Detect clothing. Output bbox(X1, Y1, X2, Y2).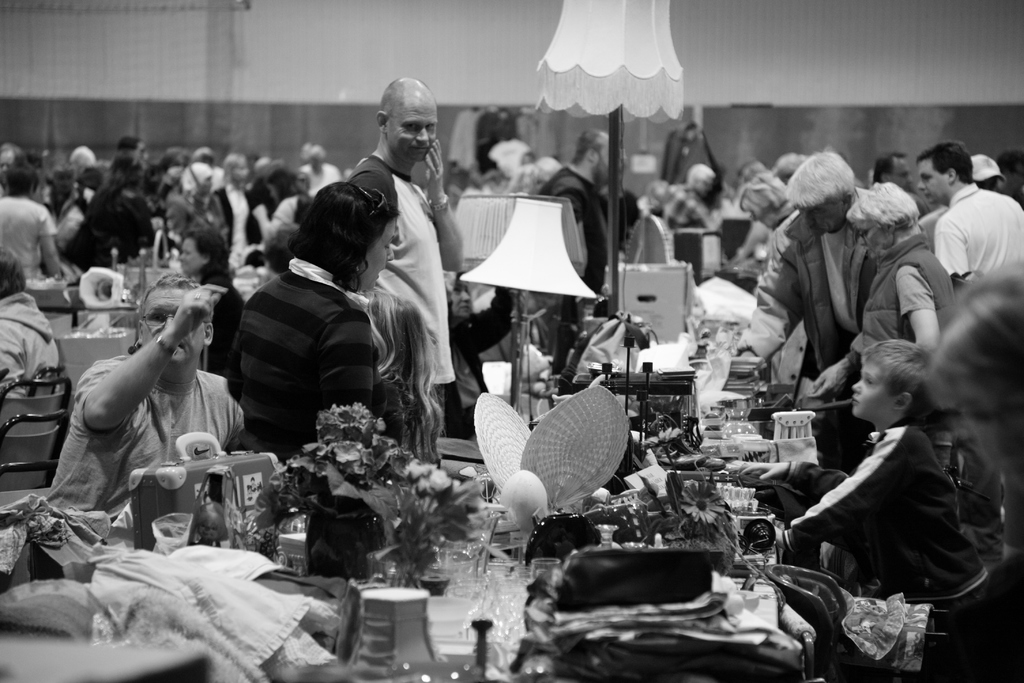
bbox(541, 169, 607, 286).
